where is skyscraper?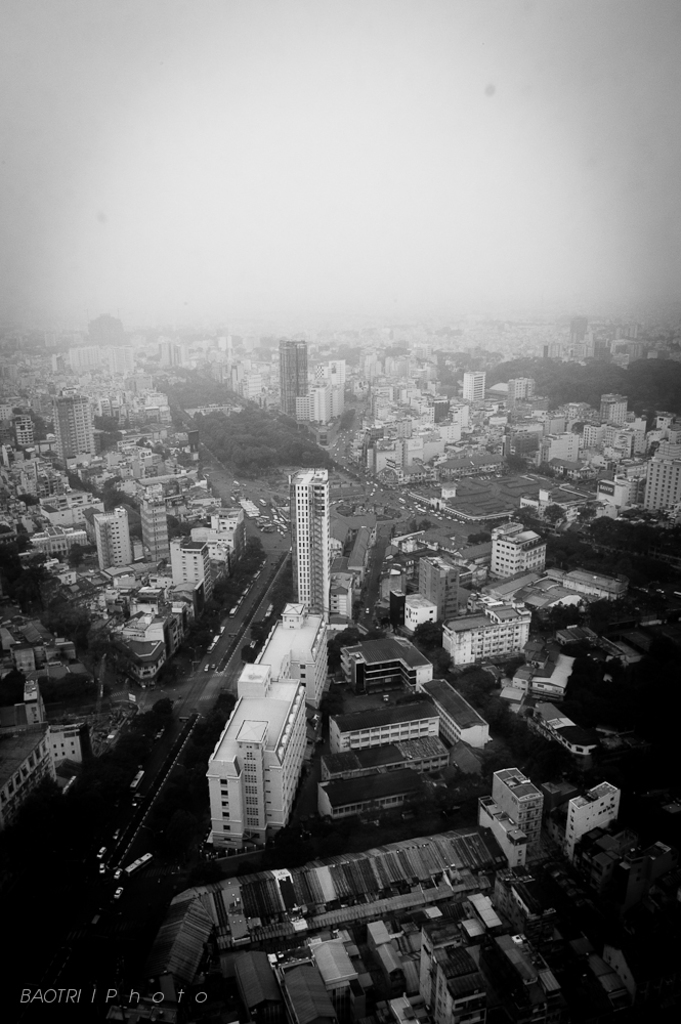
346/630/445/691.
